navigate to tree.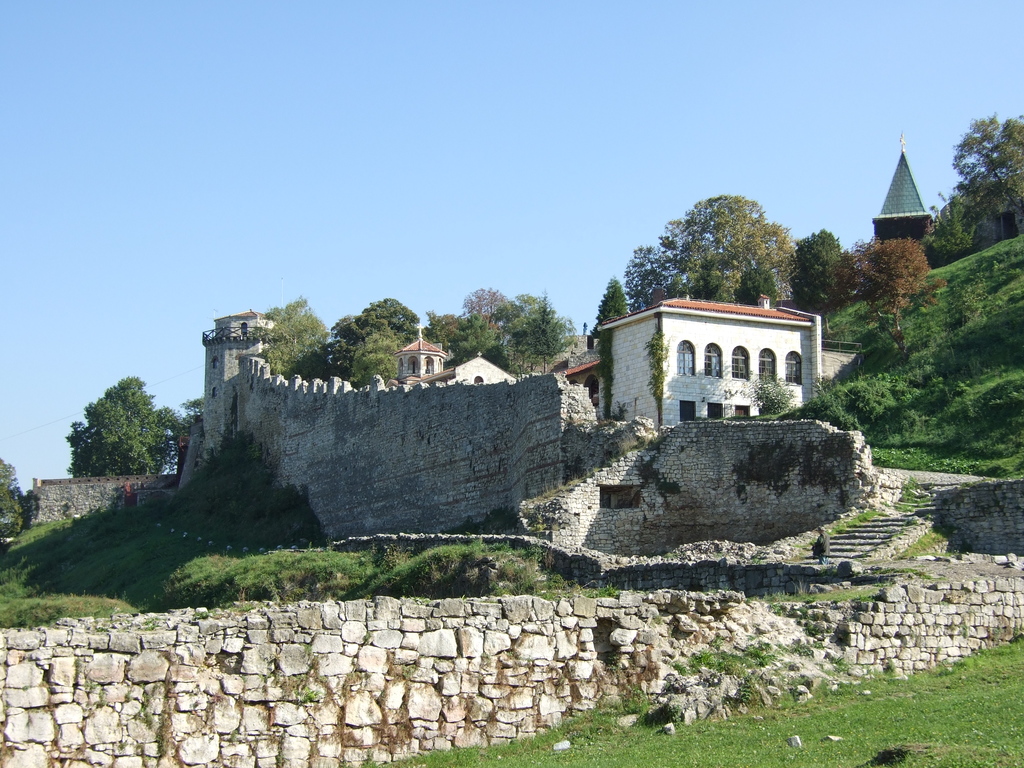
Navigation target: select_region(71, 369, 188, 476).
